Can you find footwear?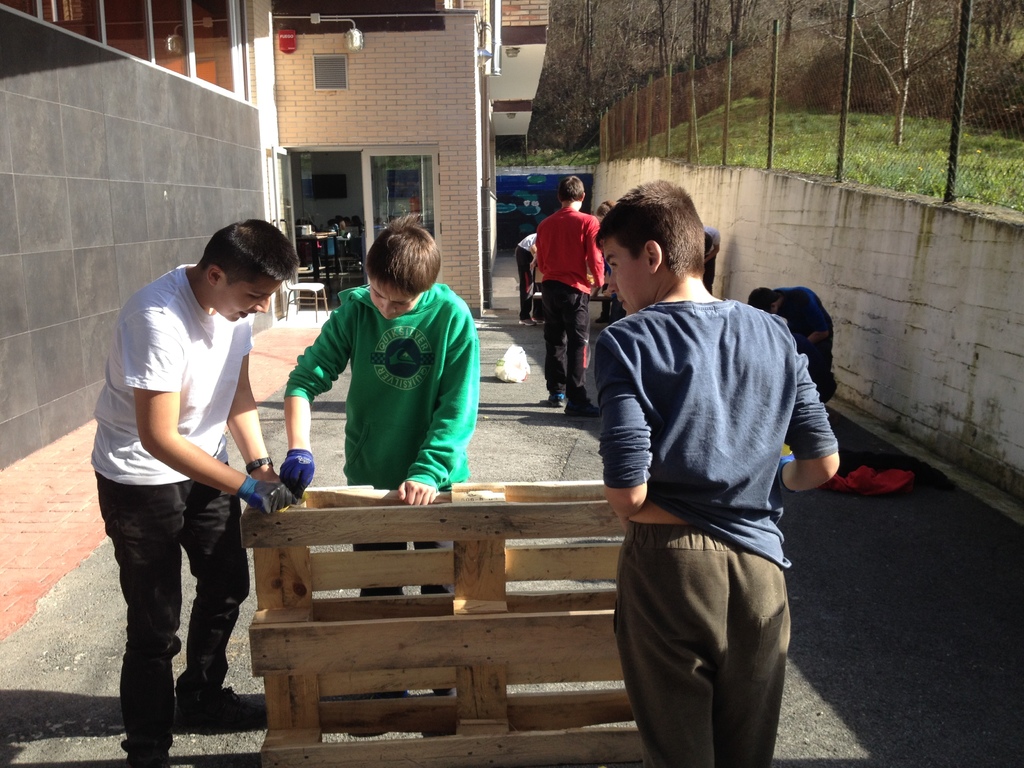
Yes, bounding box: box=[569, 399, 602, 417].
